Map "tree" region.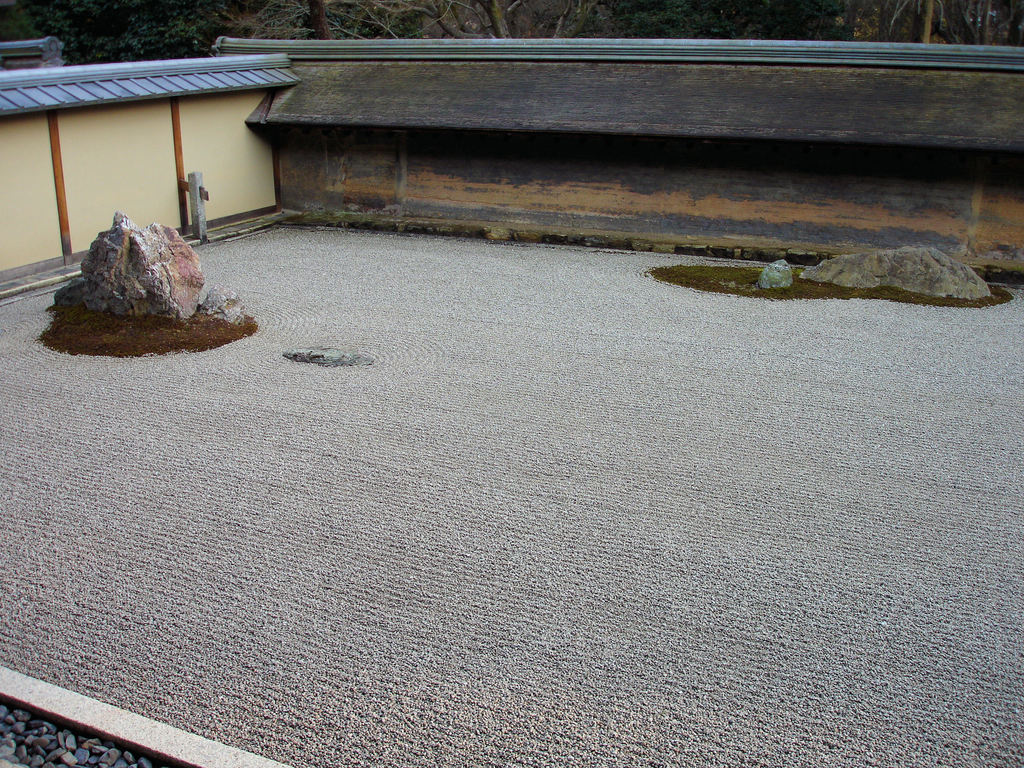
Mapped to region(0, 0, 227, 76).
